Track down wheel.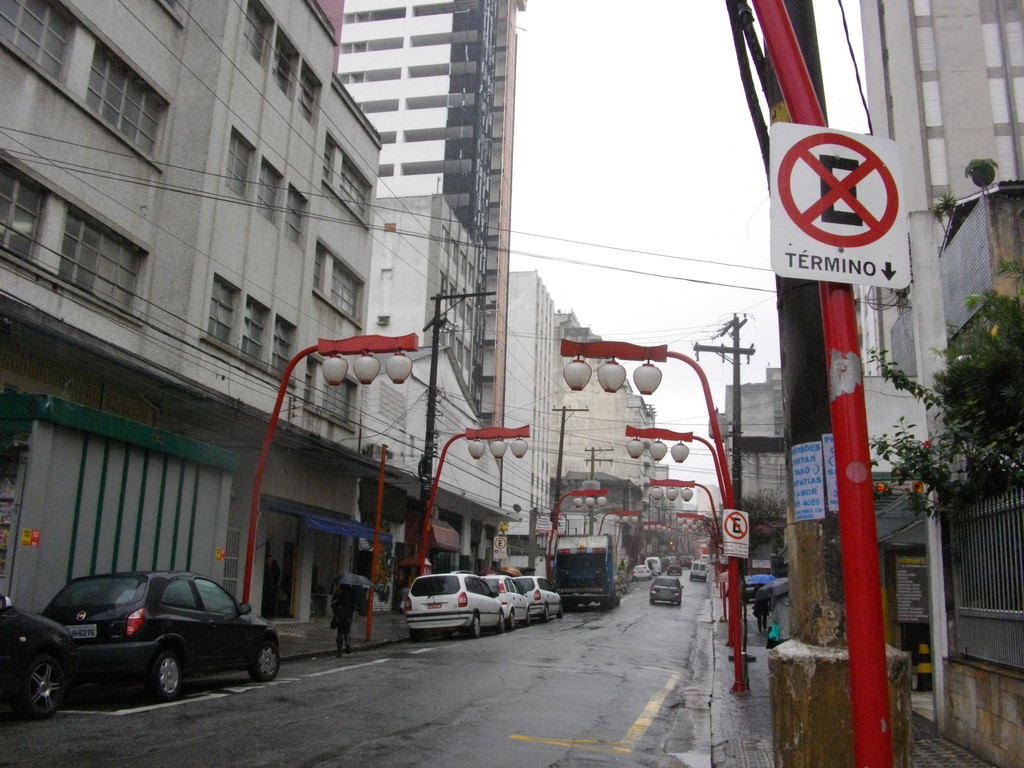
Tracked to rect(11, 648, 70, 717).
